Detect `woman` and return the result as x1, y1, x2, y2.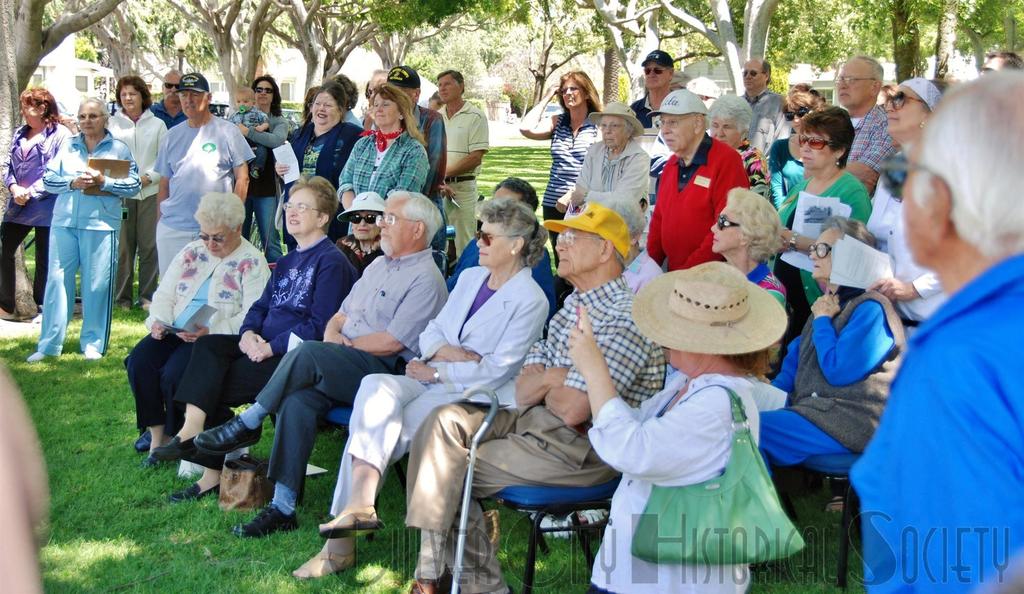
854, 76, 947, 195.
